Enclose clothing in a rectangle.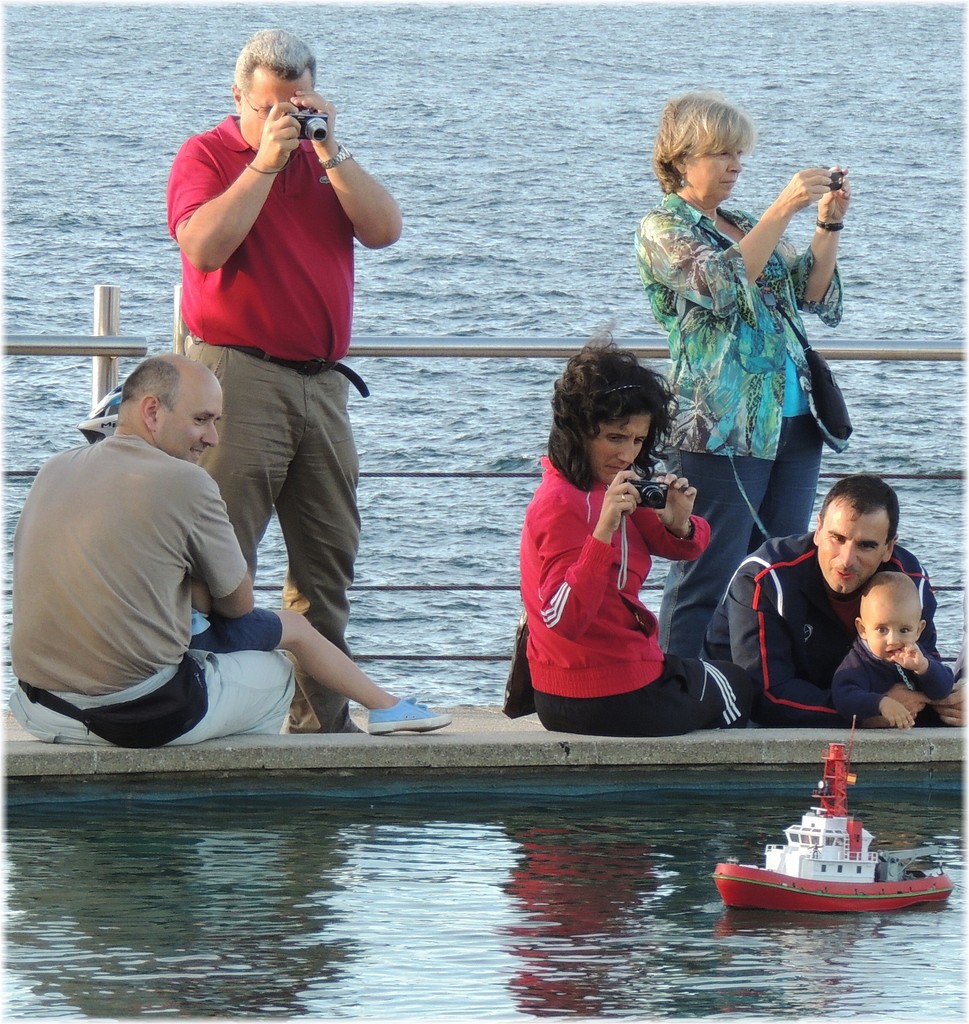
529 436 705 728.
